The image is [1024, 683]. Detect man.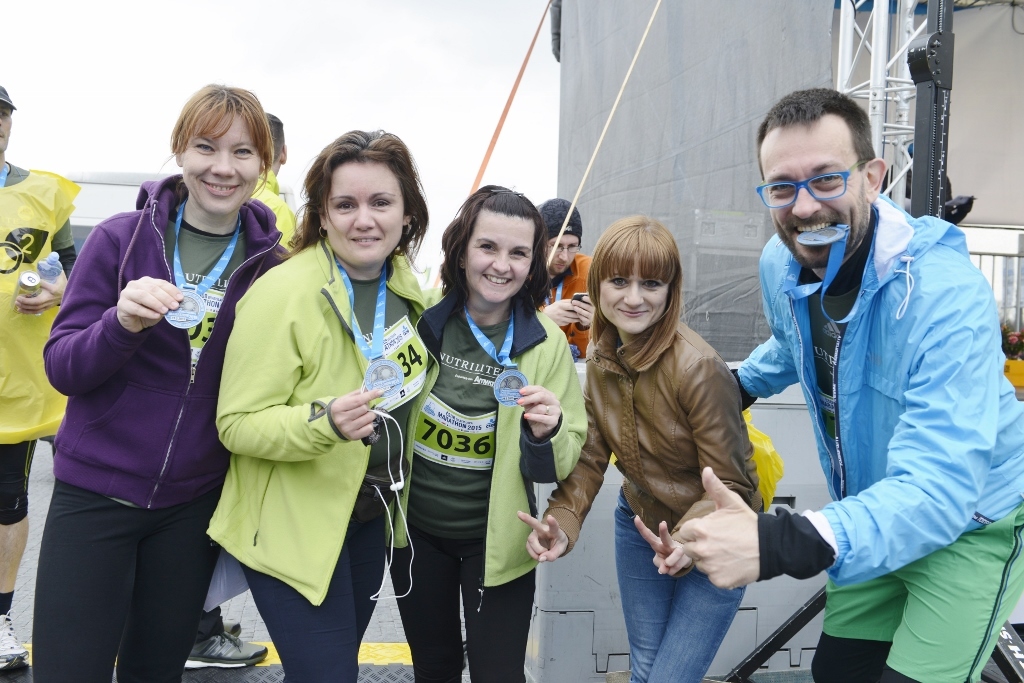
Detection: bbox=[535, 197, 594, 358].
